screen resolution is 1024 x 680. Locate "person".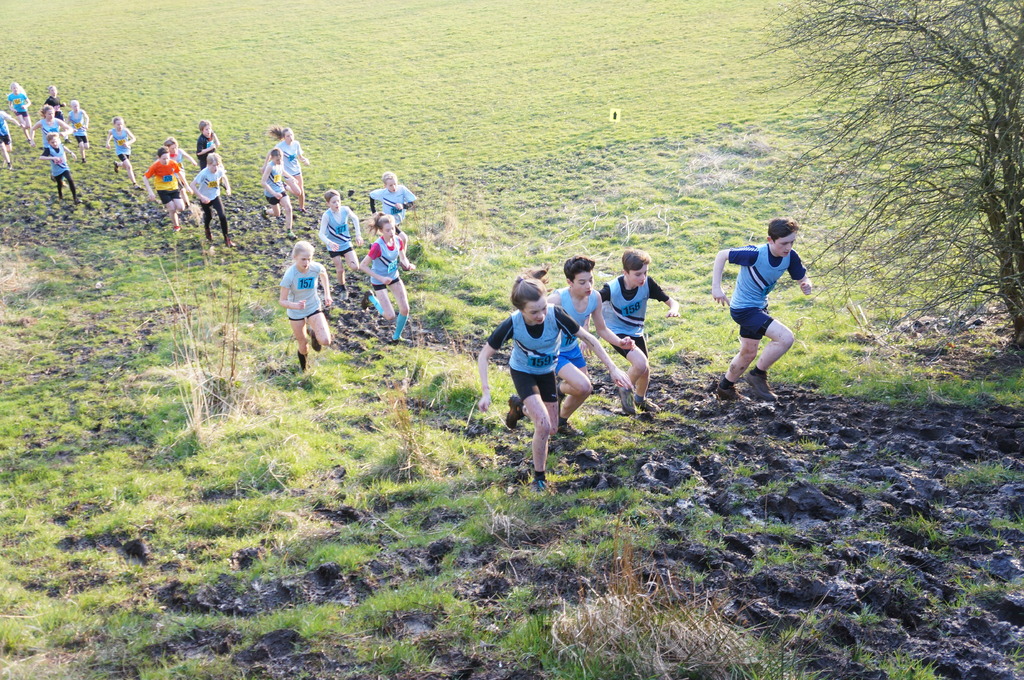
[47, 91, 67, 148].
